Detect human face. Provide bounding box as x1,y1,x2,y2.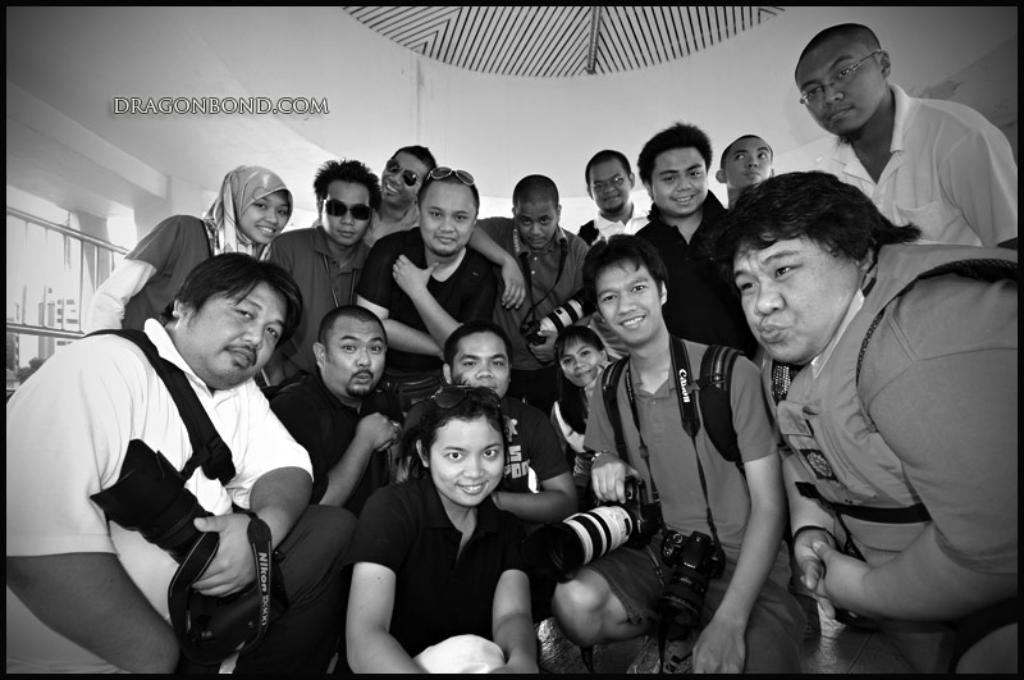
383,155,431,205.
